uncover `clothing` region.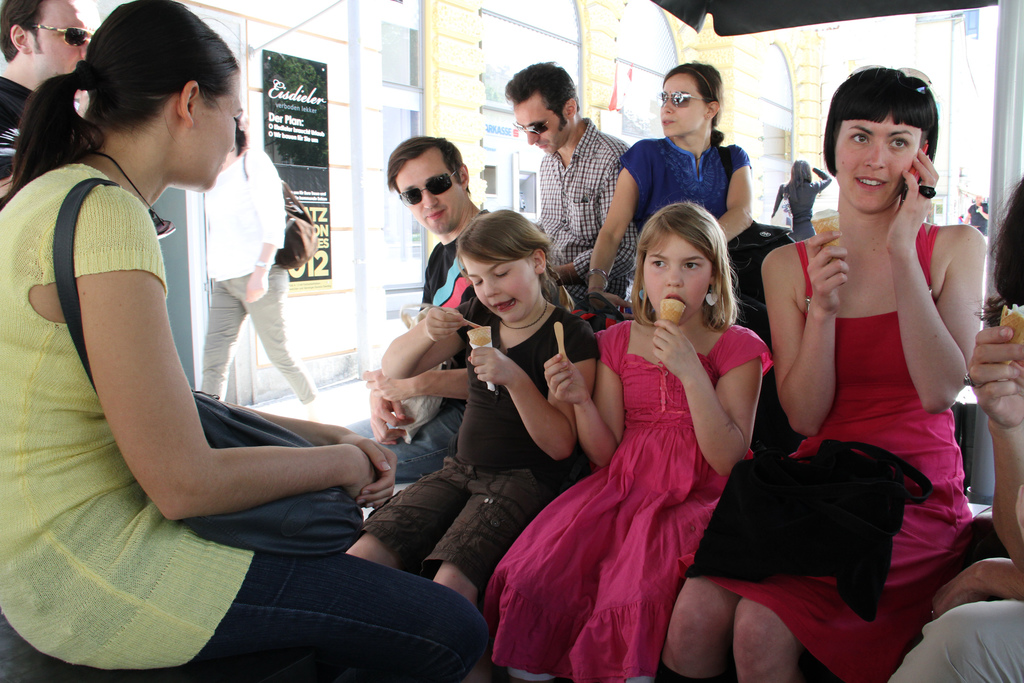
Uncovered: <bbox>523, 91, 643, 309</bbox>.
